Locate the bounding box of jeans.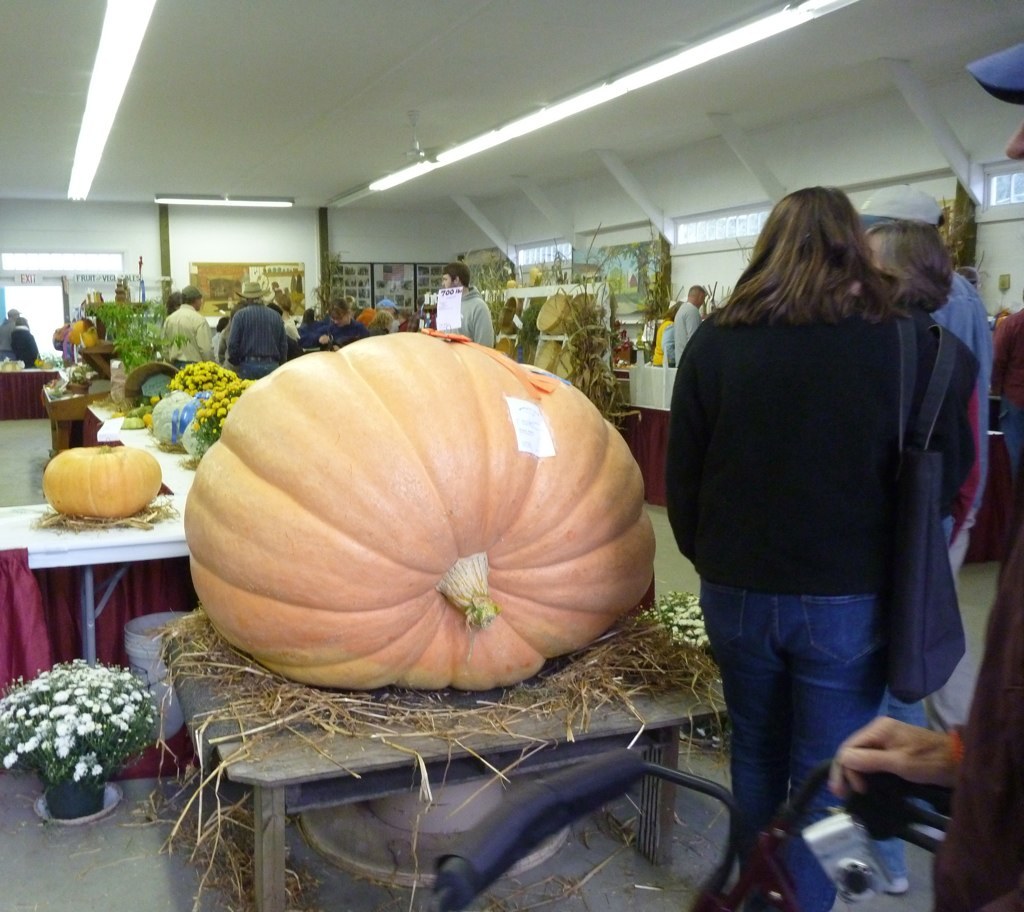
Bounding box: [left=237, top=353, right=275, bottom=378].
